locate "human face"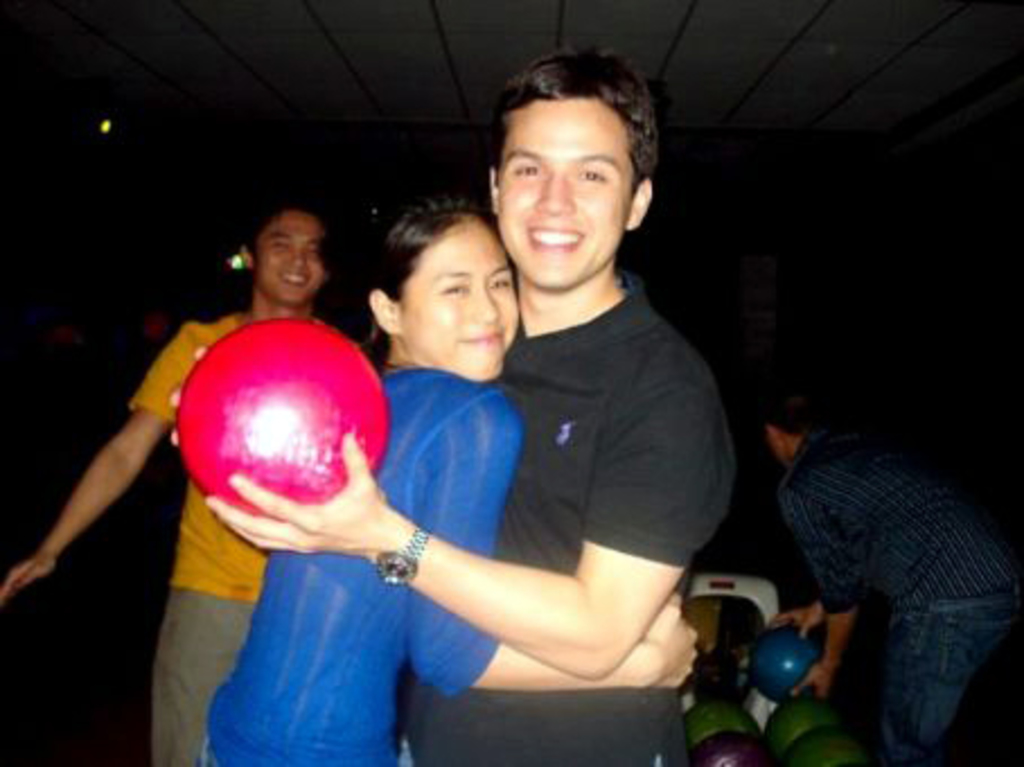
(left=250, top=210, right=327, bottom=305)
